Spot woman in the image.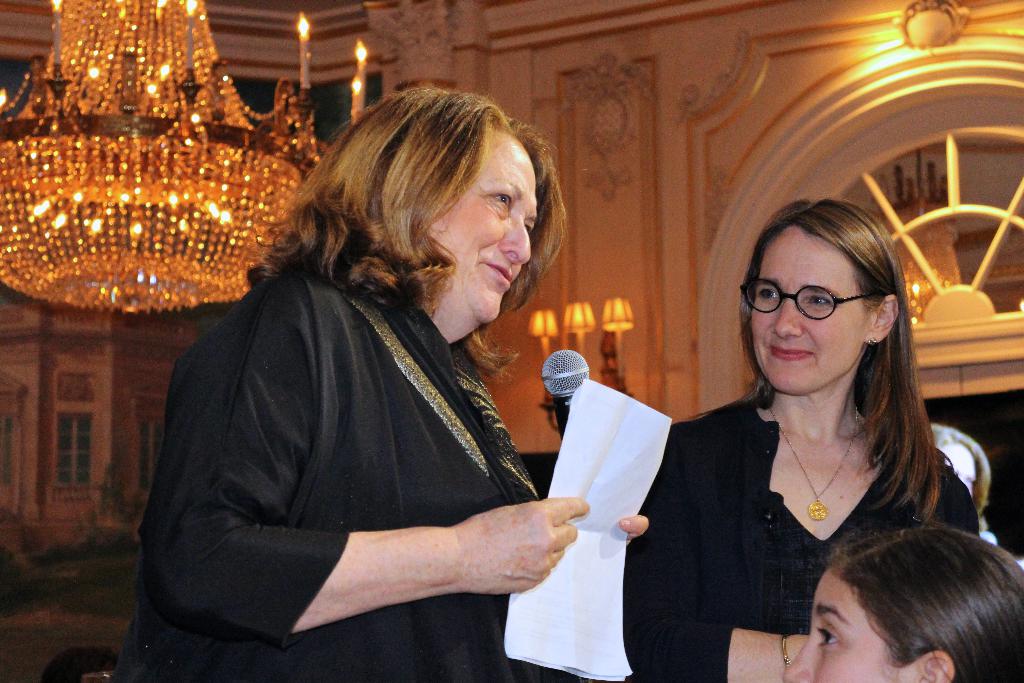
woman found at crop(643, 196, 984, 682).
